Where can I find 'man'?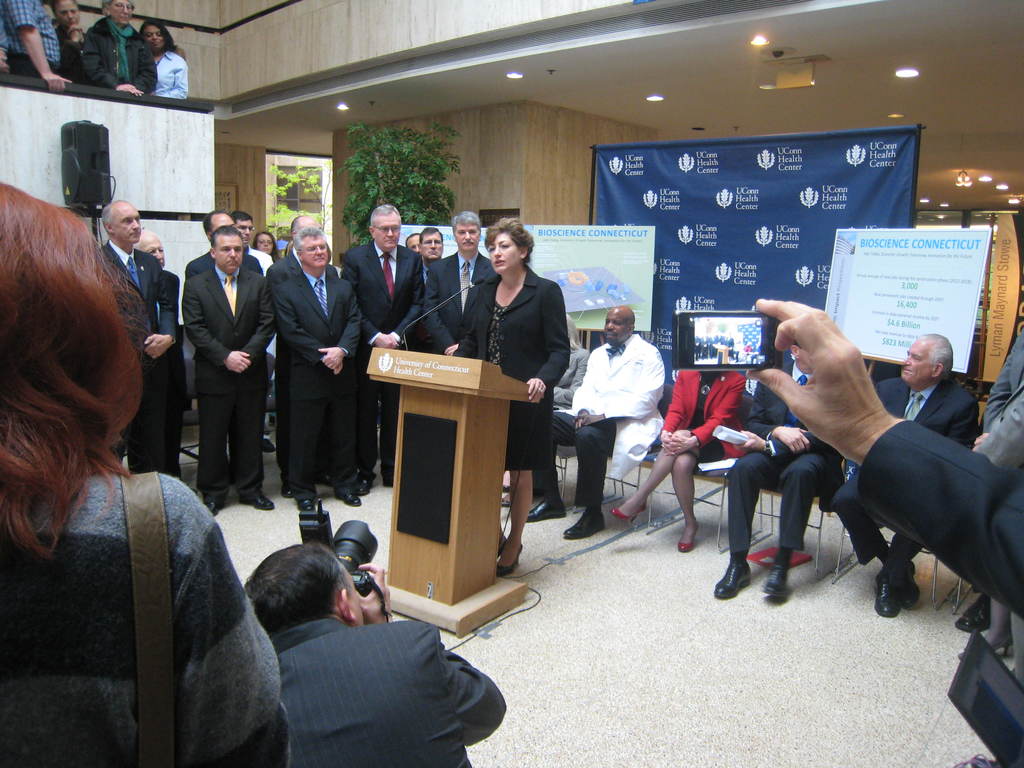
You can find it at [714, 342, 844, 600].
